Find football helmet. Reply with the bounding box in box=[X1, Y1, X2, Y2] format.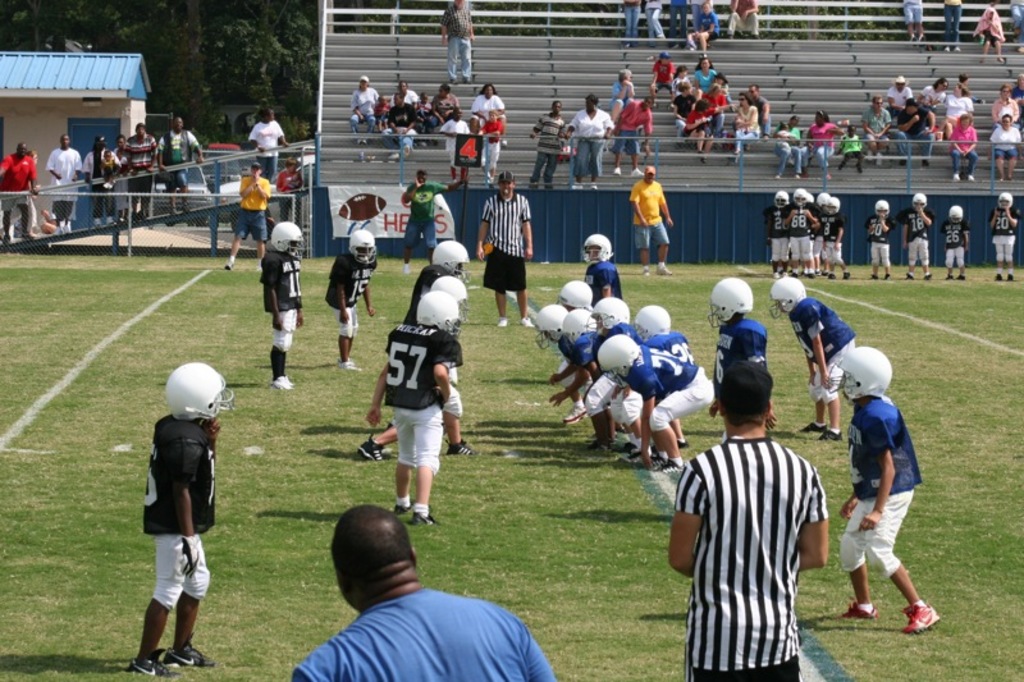
box=[628, 303, 669, 340].
